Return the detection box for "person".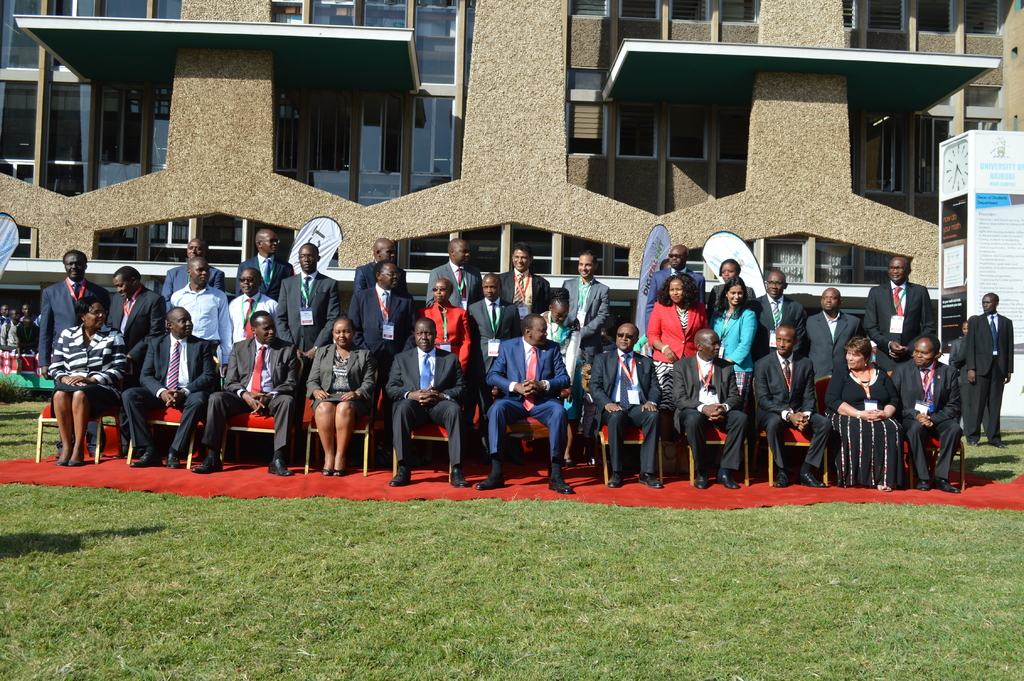
960 290 1006 451.
